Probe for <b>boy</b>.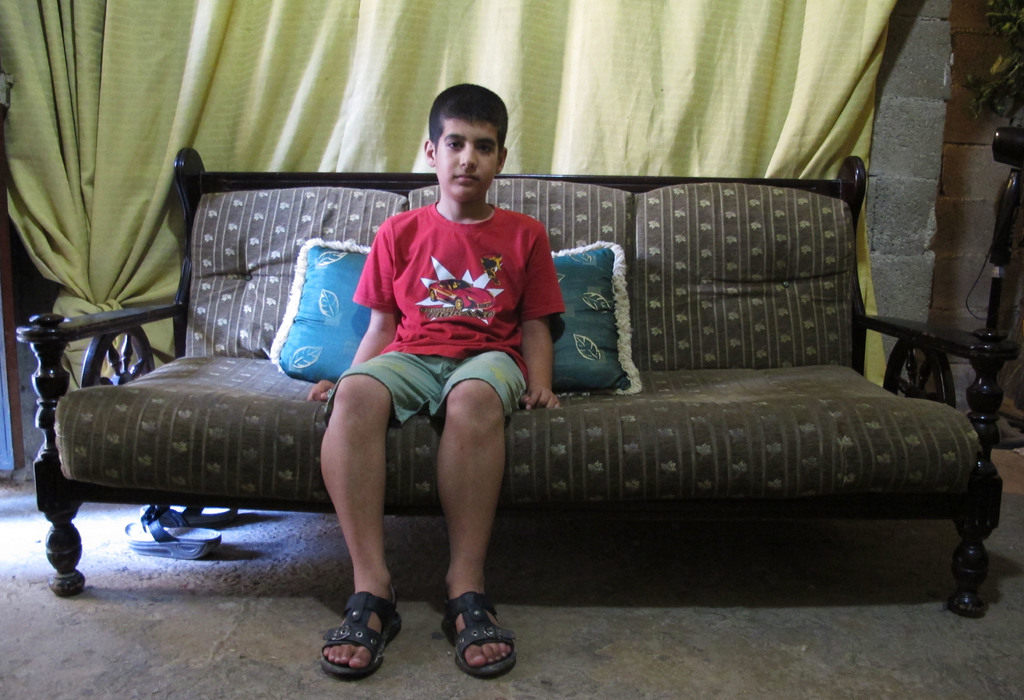
Probe result: x1=307 y1=81 x2=561 y2=685.
